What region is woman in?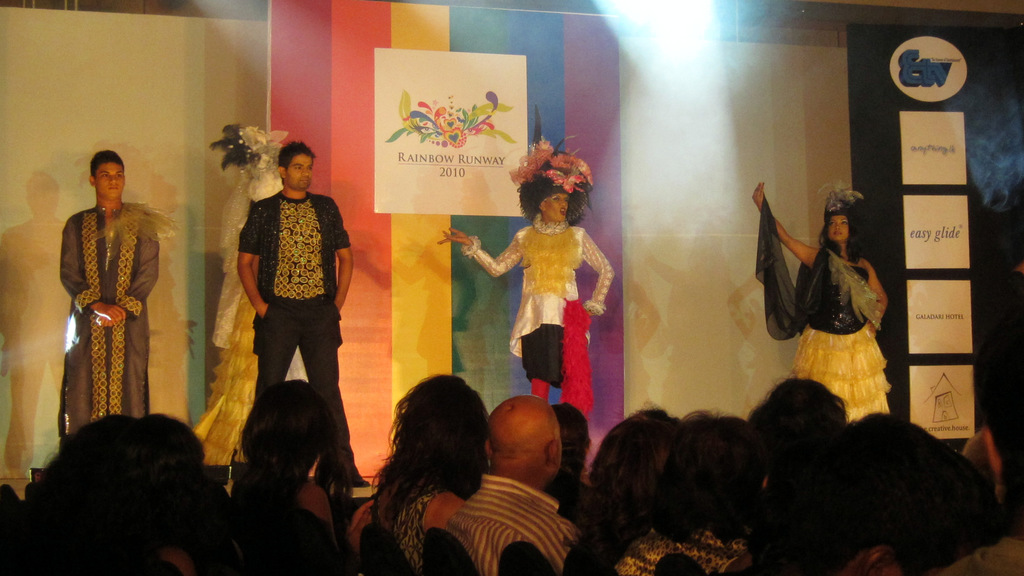
x1=445, y1=151, x2=627, y2=408.
